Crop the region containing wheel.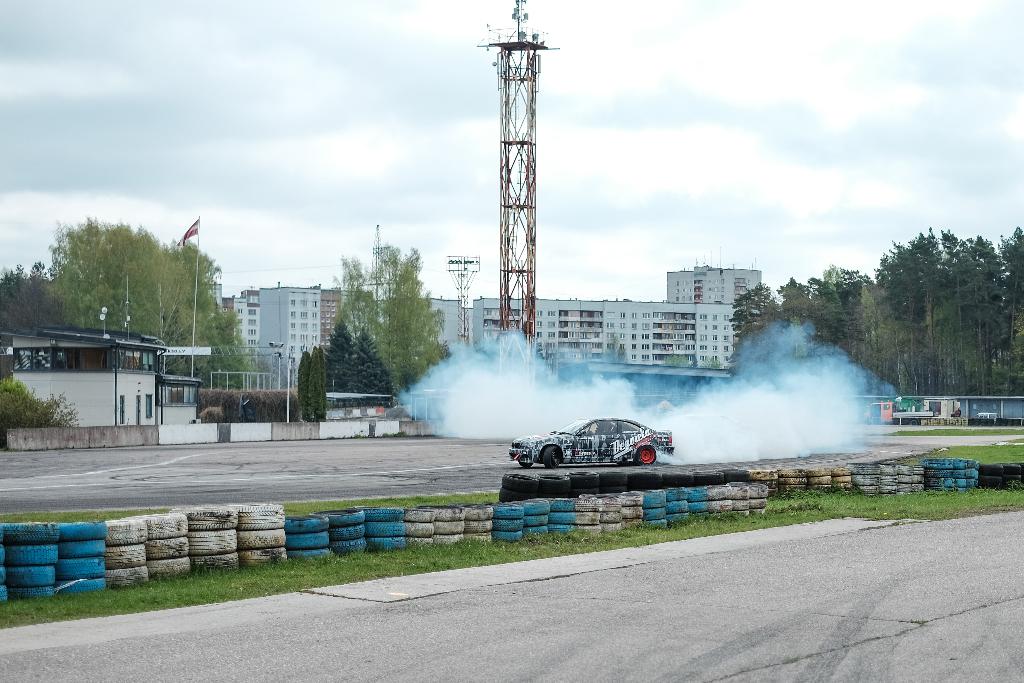
Crop region: bbox=[0, 587, 9, 605].
